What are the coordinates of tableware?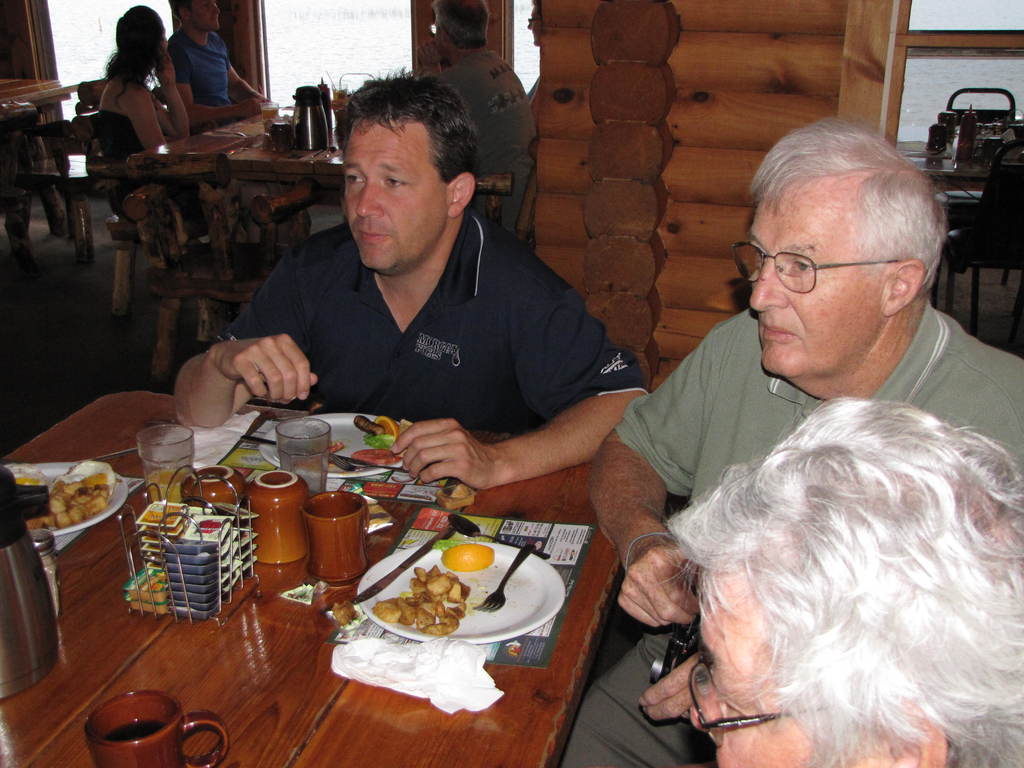
[338,455,407,474].
